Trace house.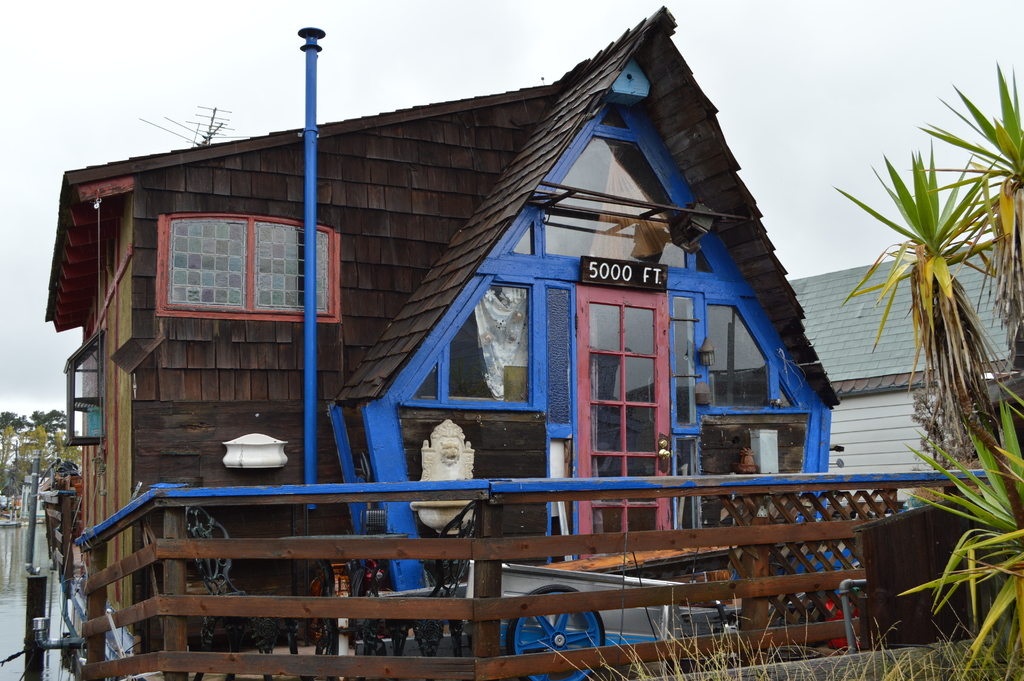
Traced to bbox(77, 25, 881, 641).
